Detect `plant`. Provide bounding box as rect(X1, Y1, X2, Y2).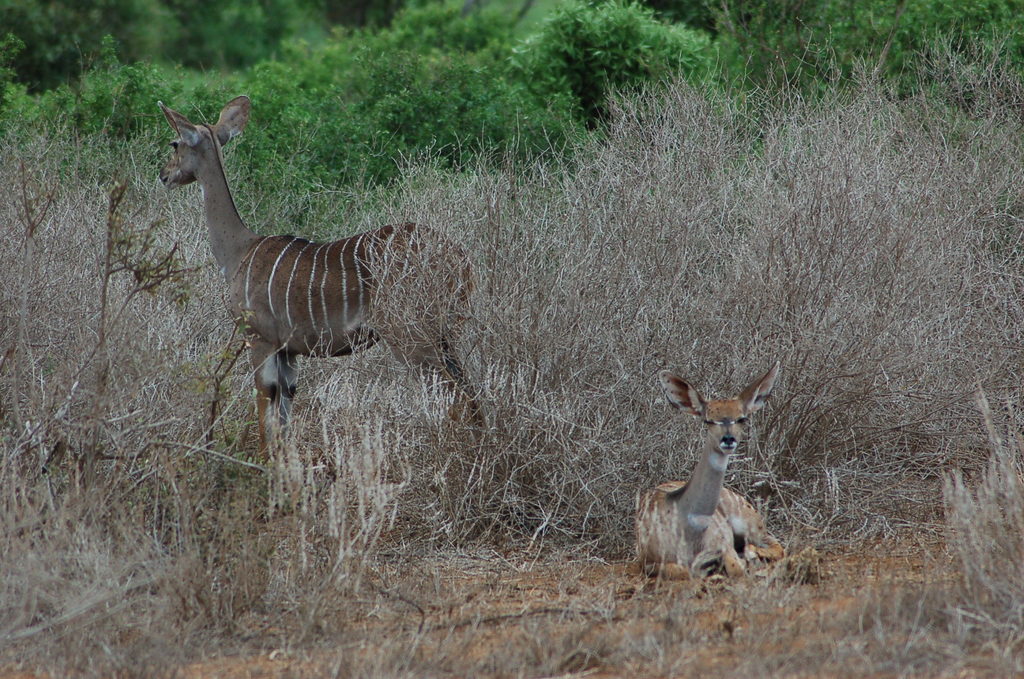
rect(236, 49, 412, 184).
